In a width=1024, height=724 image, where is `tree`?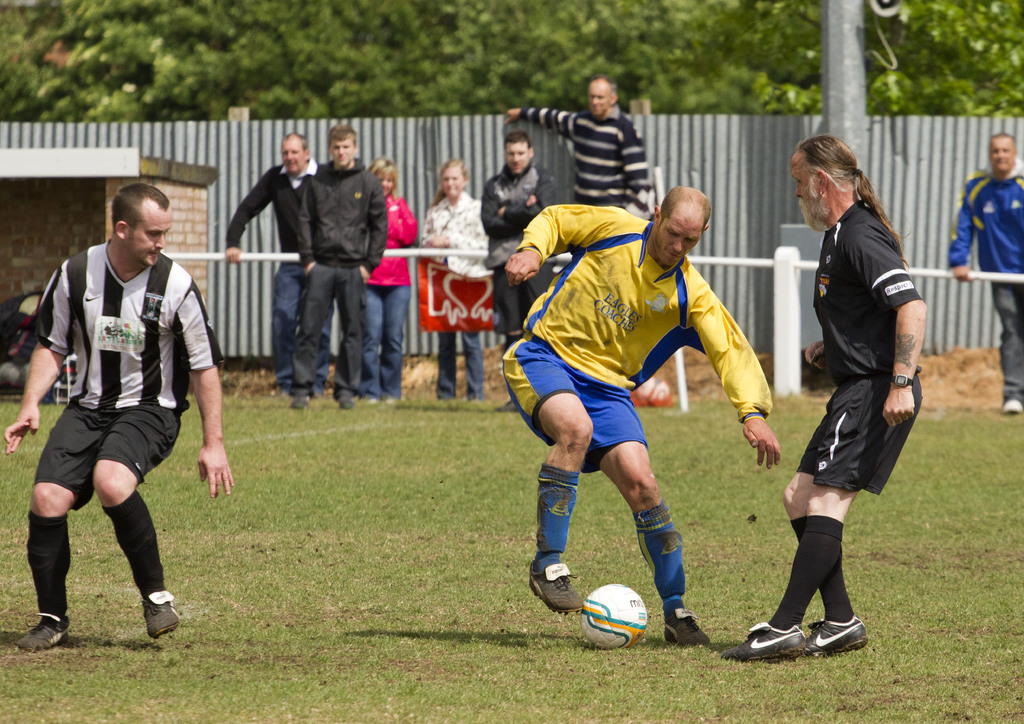
[left=182, top=0, right=402, bottom=127].
